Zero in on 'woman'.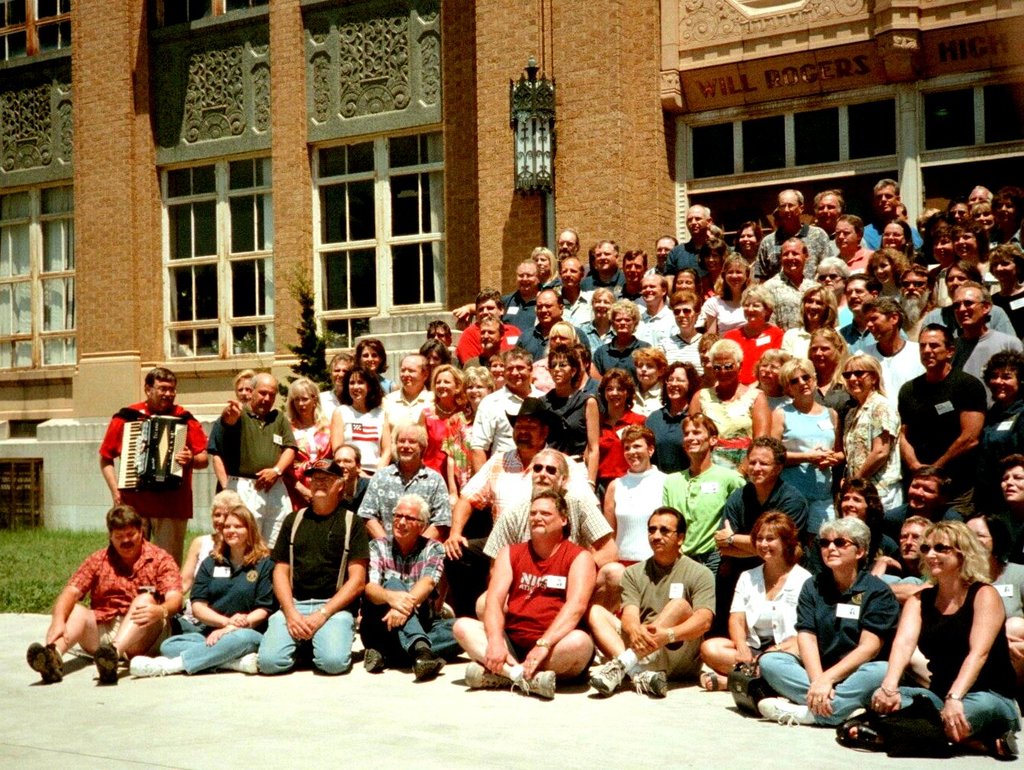
Zeroed in: <region>859, 243, 915, 299</region>.
